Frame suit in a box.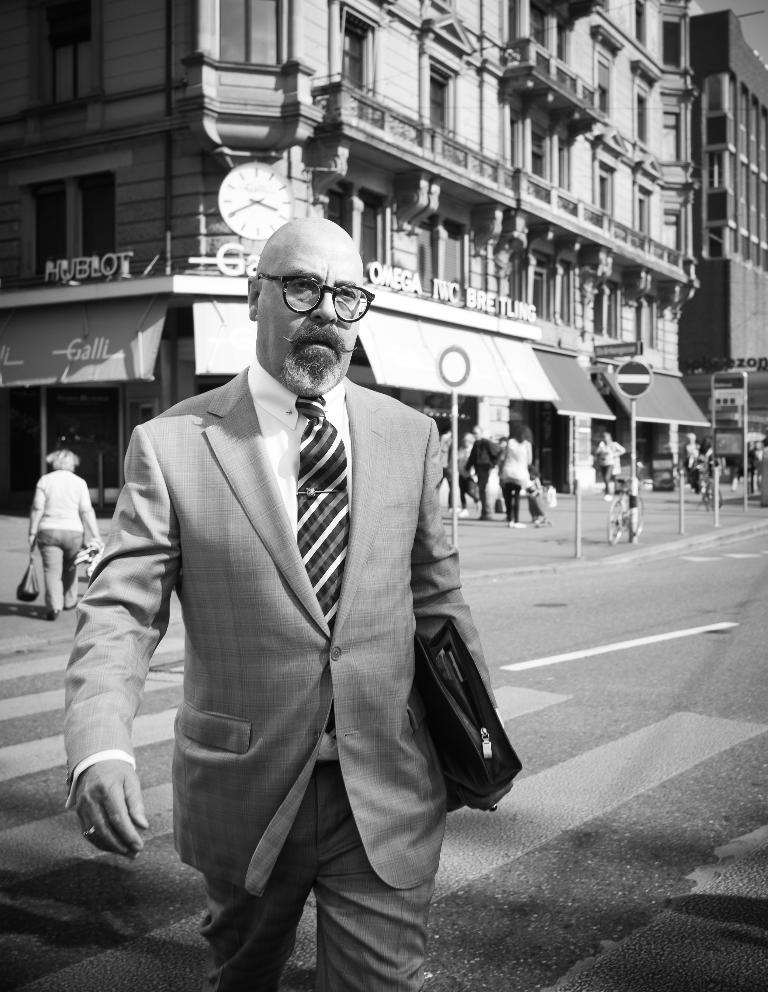
[159,350,507,962].
